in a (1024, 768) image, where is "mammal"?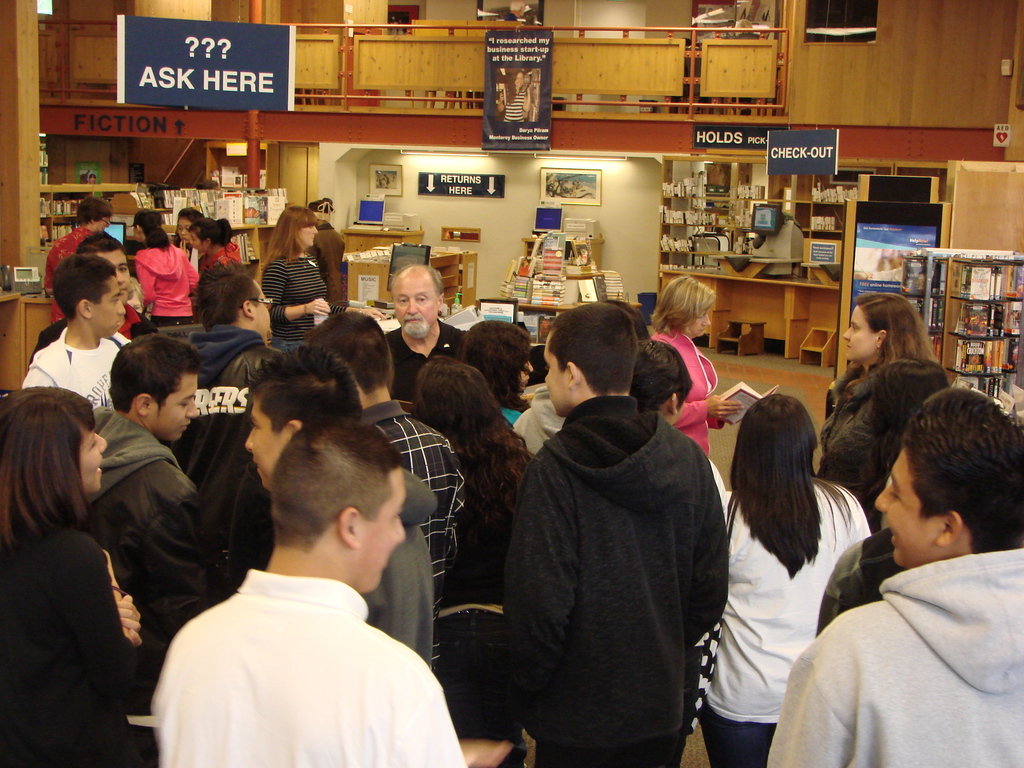
l=191, t=257, r=278, b=390.
